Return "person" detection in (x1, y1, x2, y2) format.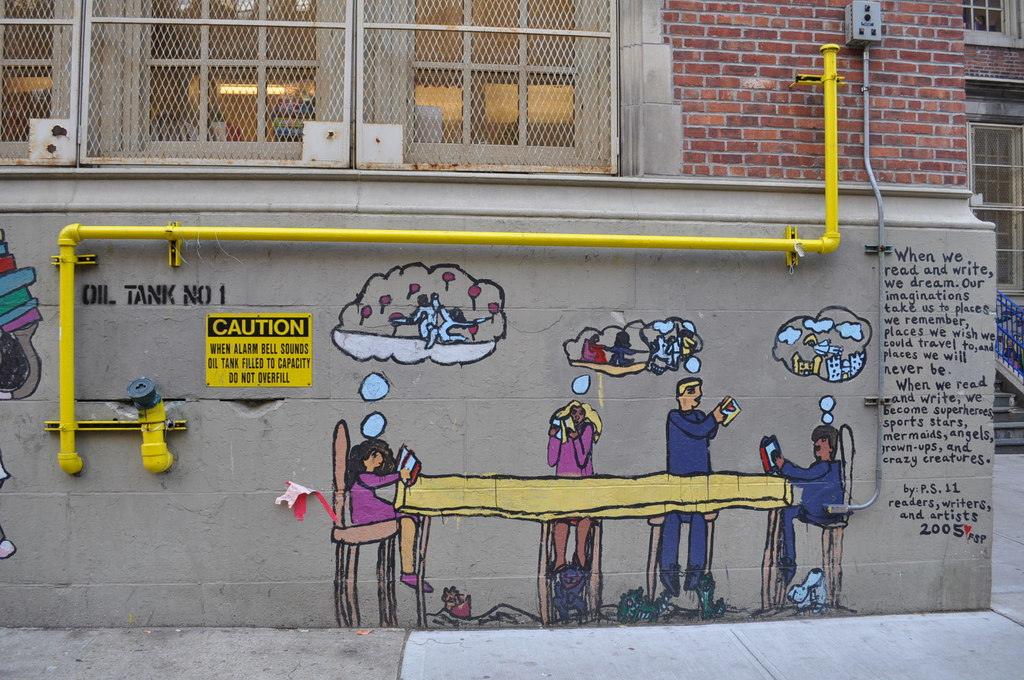
(342, 436, 432, 594).
